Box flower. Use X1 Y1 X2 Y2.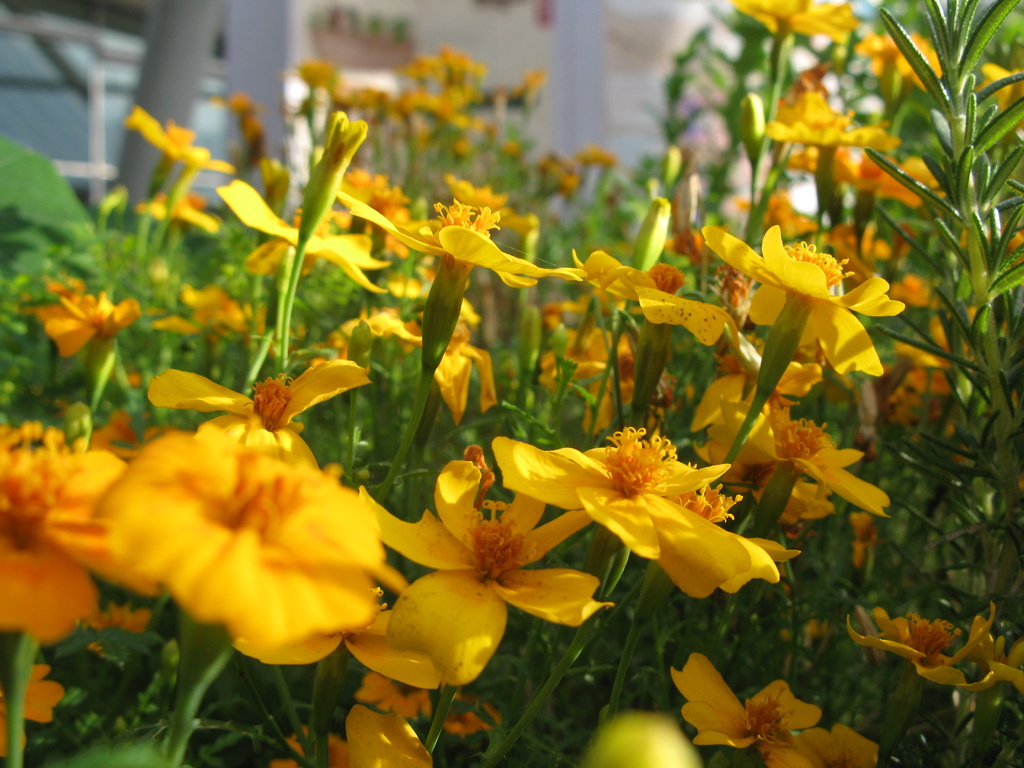
733 0 860 42.
